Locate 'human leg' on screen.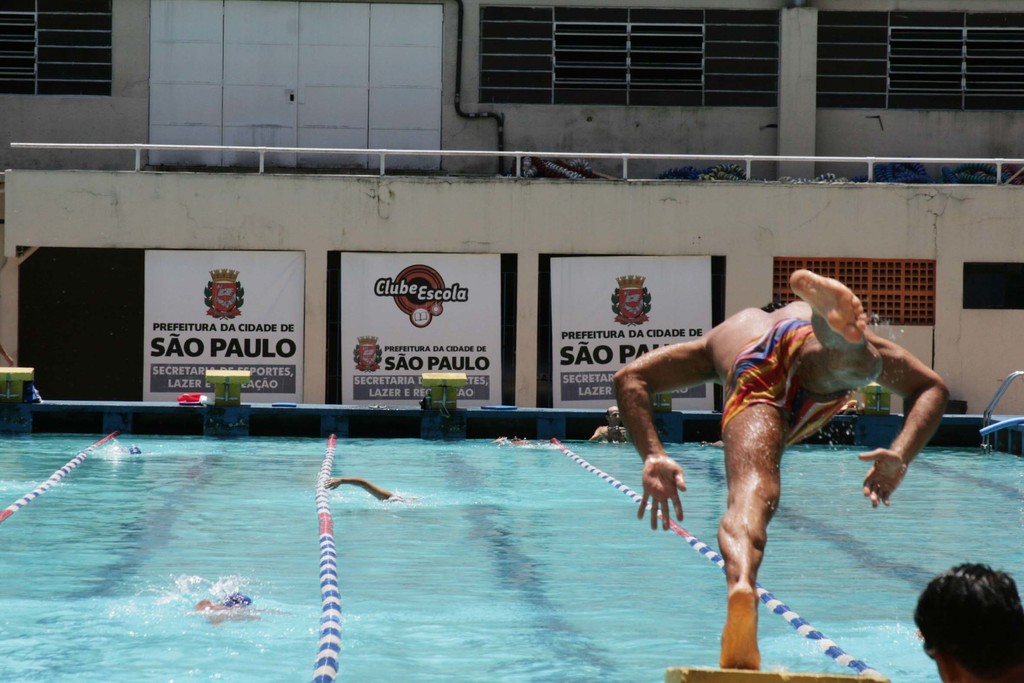
On screen at 721,352,785,671.
